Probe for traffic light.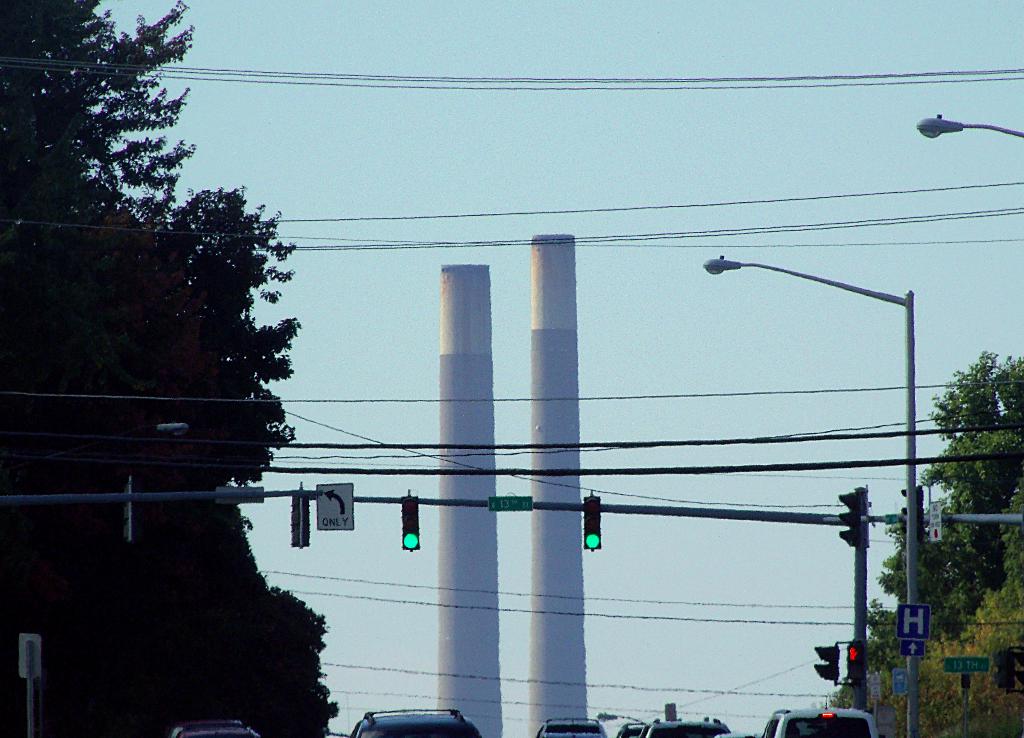
Probe result: 122/476/140/543.
